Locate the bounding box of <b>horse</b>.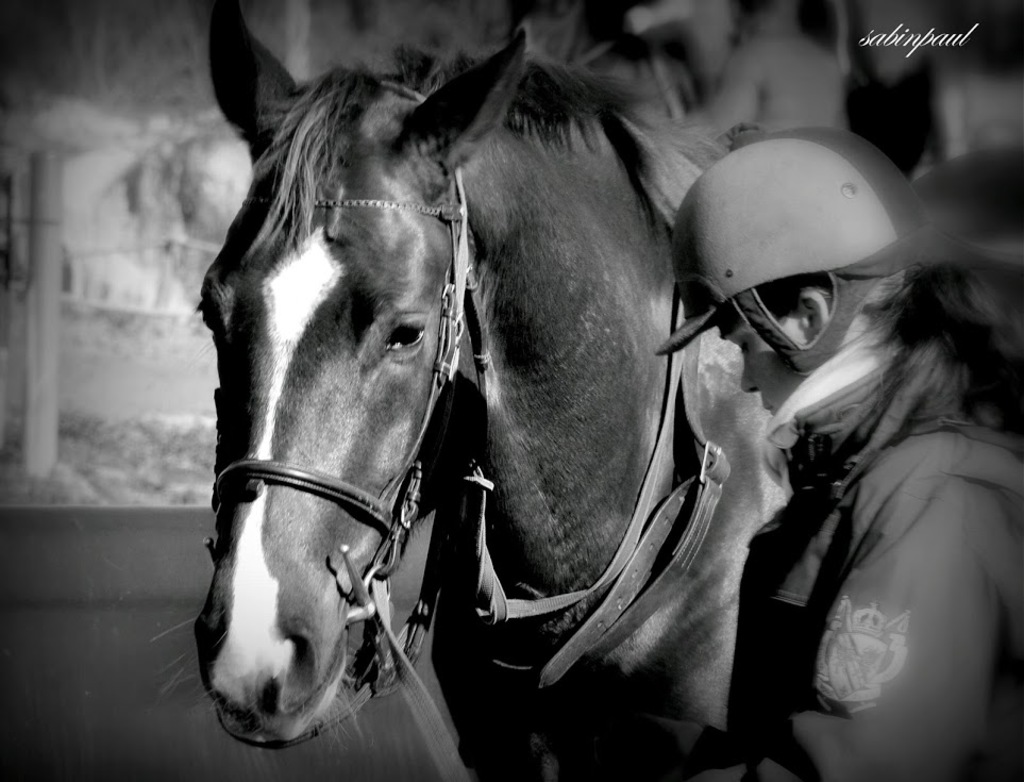
Bounding box: crop(149, 0, 1023, 781).
